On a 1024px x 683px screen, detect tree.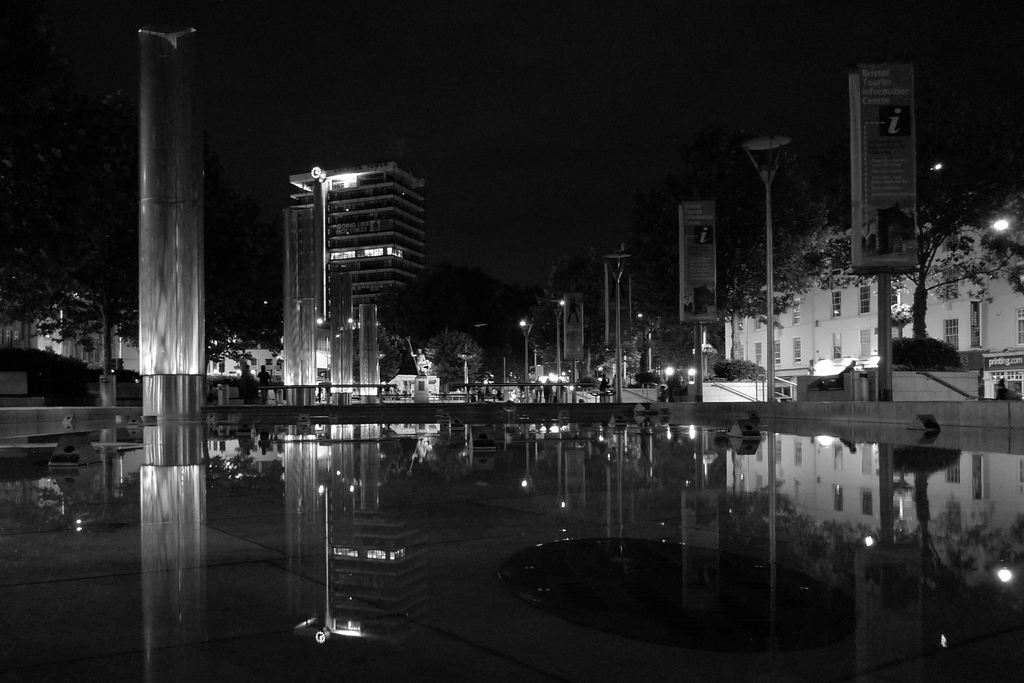
rect(620, 270, 687, 375).
